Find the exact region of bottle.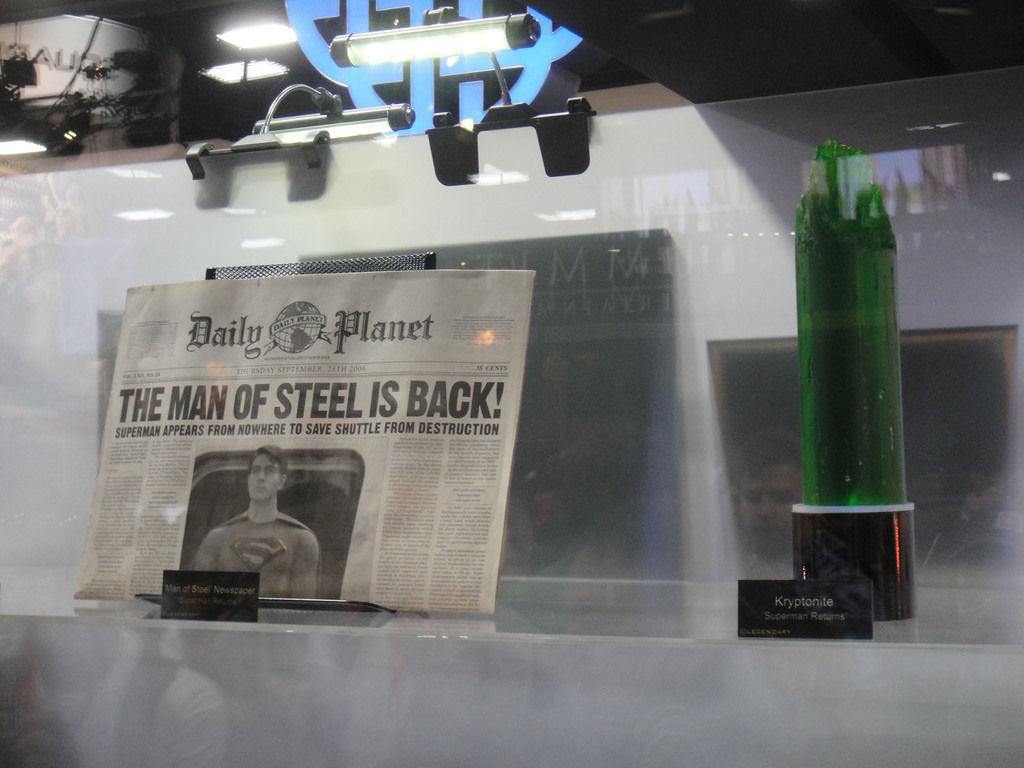
Exact region: rect(782, 129, 916, 643).
